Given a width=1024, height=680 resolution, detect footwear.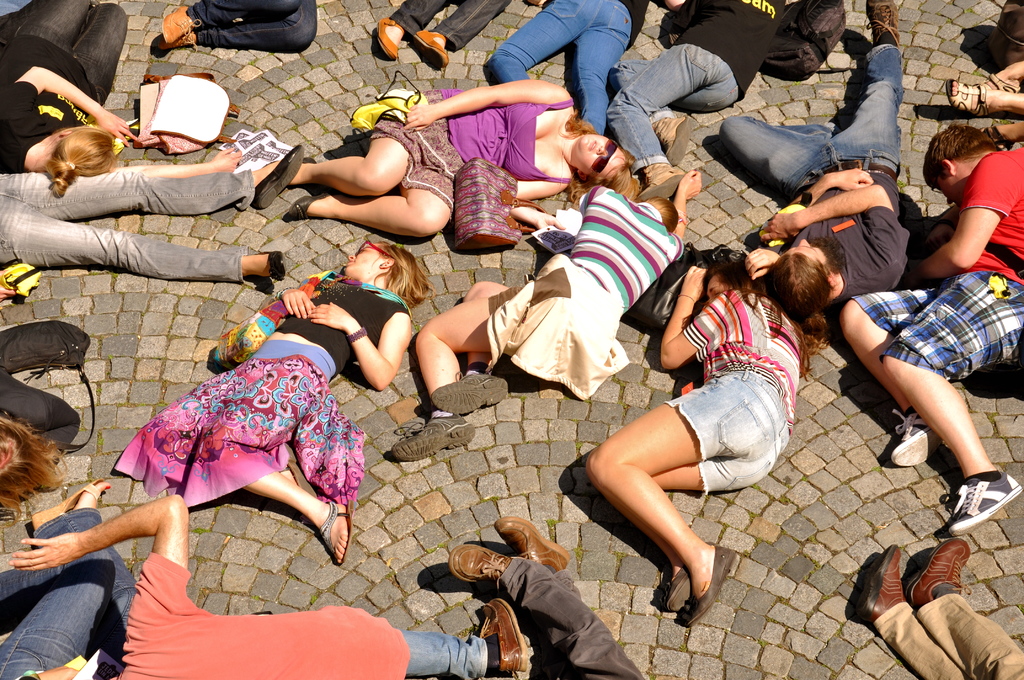
select_region(657, 109, 692, 160).
